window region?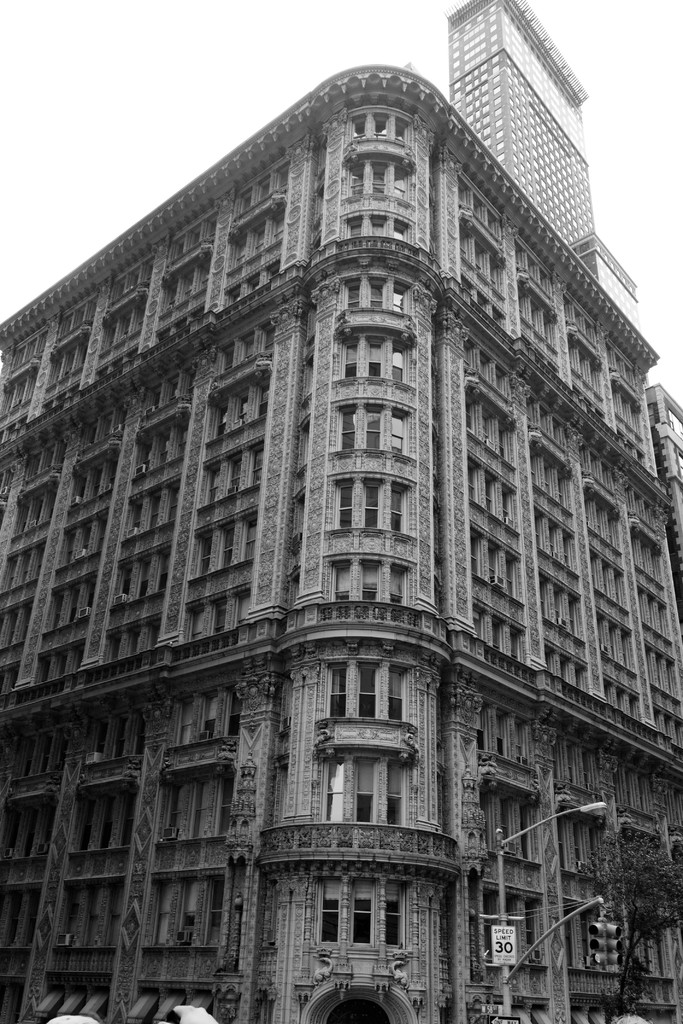
45,331,86,392
